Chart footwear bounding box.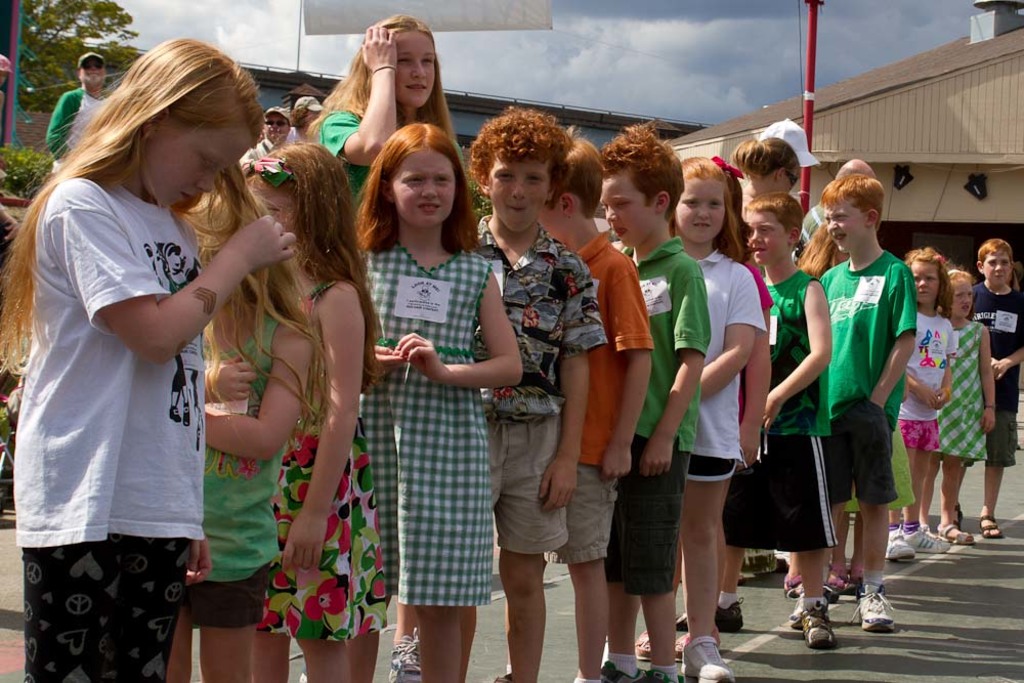
Charted: 934,514,973,547.
